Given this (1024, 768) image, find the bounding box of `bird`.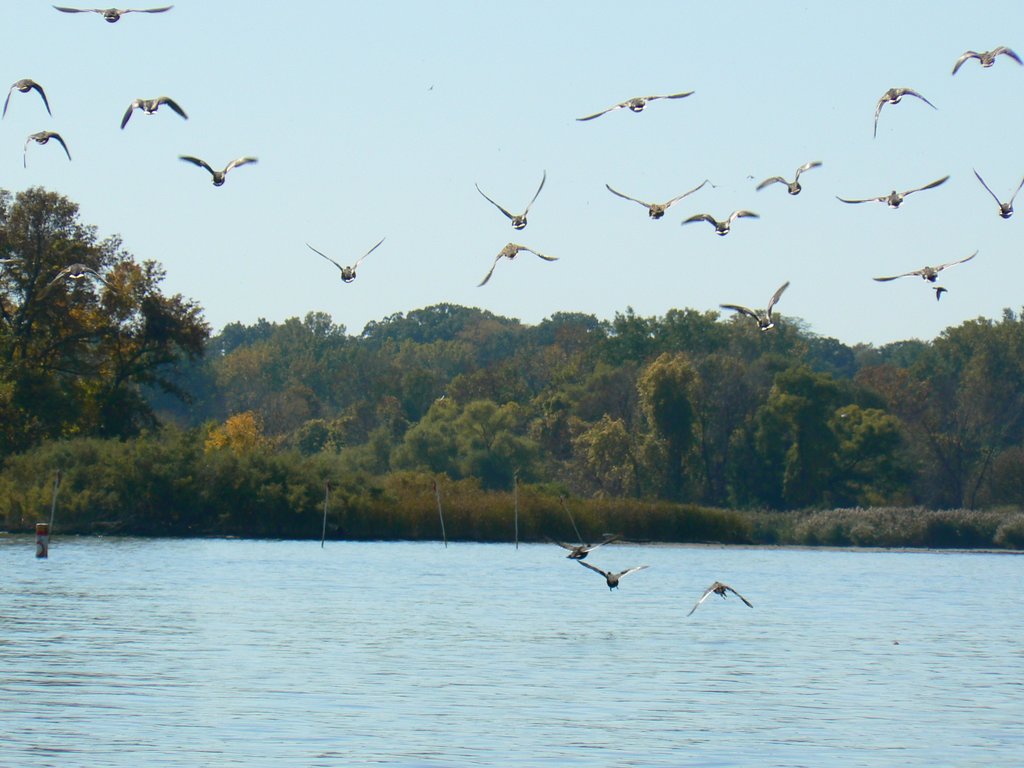
locate(721, 278, 787, 328).
